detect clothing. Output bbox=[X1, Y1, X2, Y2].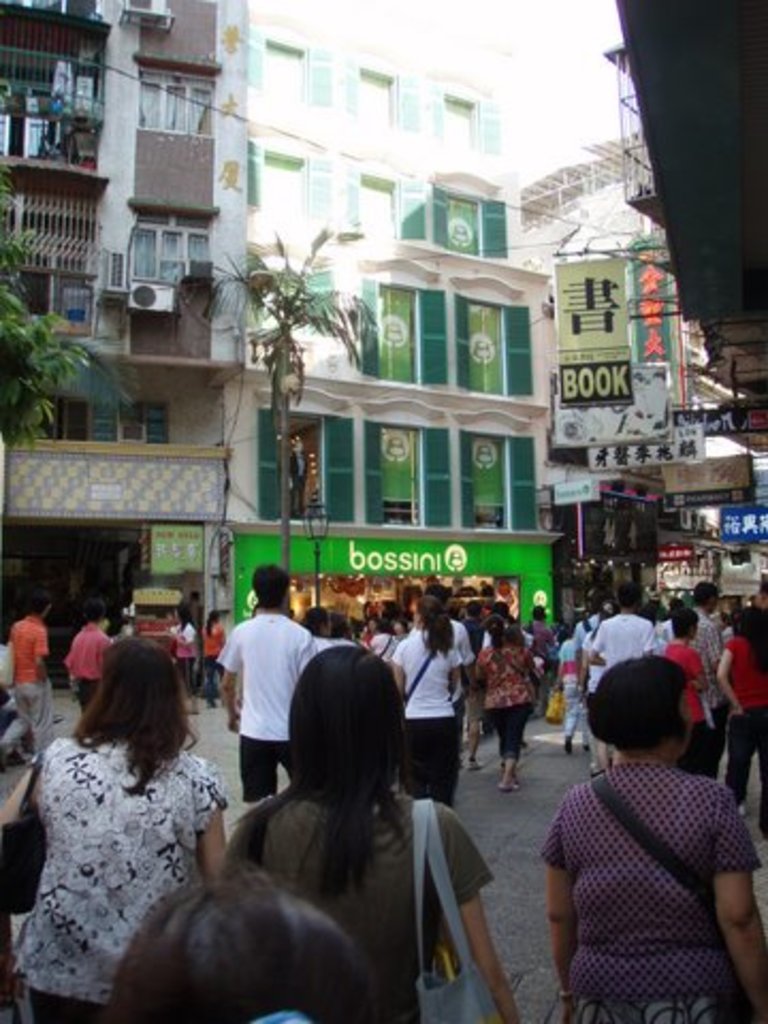
bbox=[585, 617, 663, 702].
